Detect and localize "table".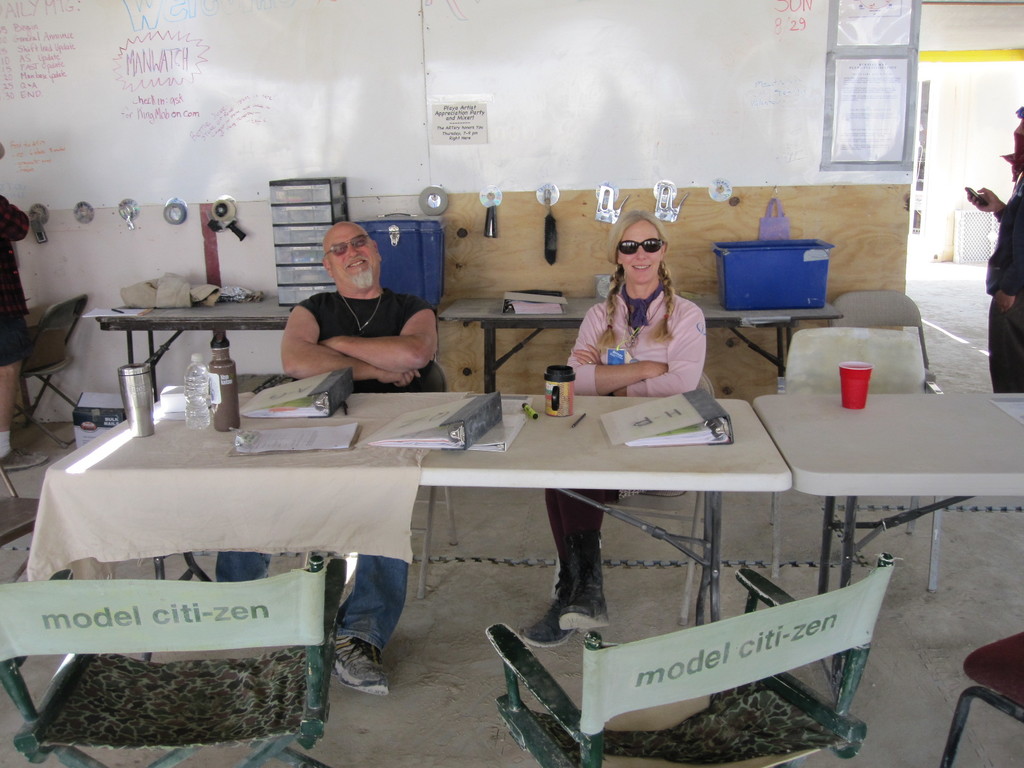
Localized at detection(749, 388, 1023, 712).
